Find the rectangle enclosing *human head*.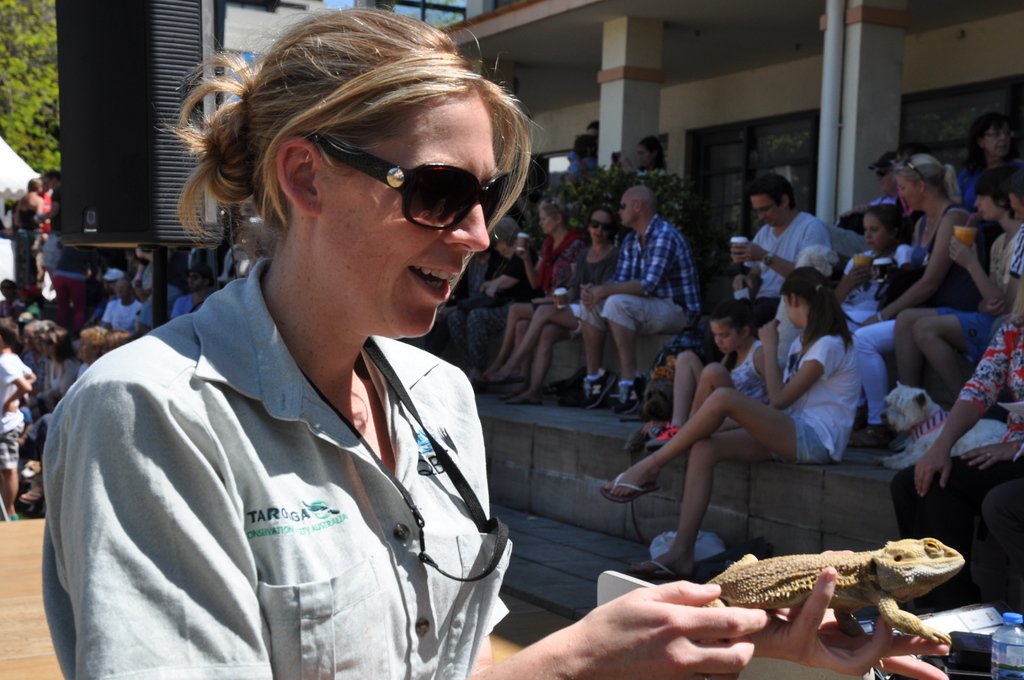
[708,304,760,355].
